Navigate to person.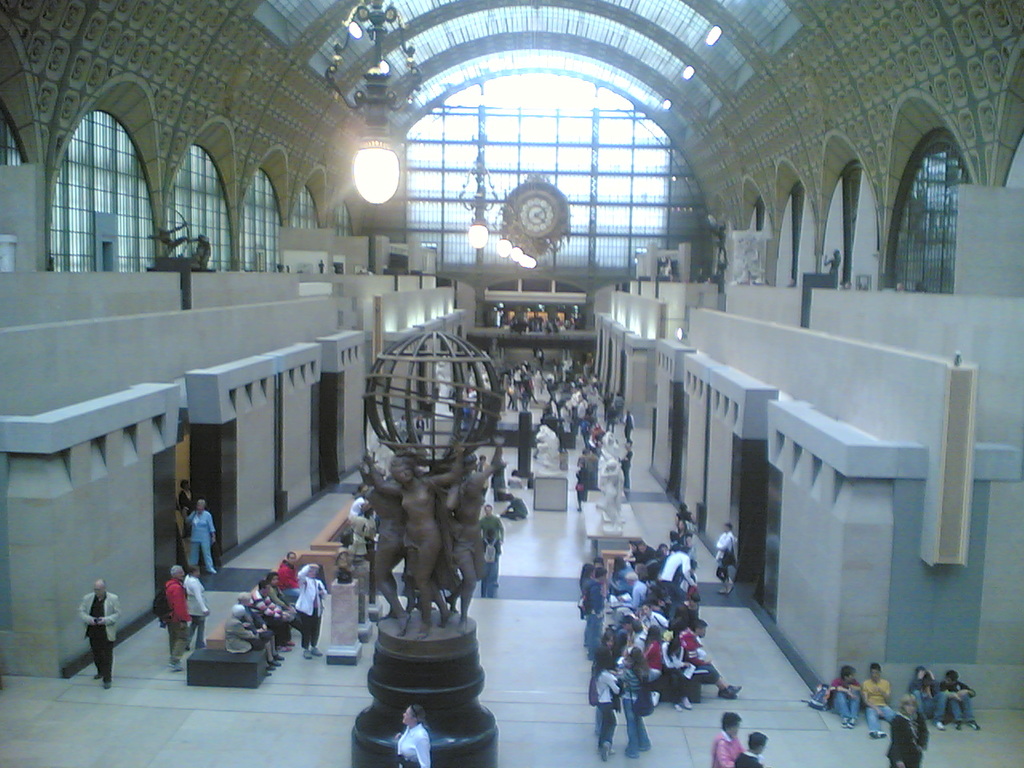
Navigation target: locate(905, 670, 935, 722).
